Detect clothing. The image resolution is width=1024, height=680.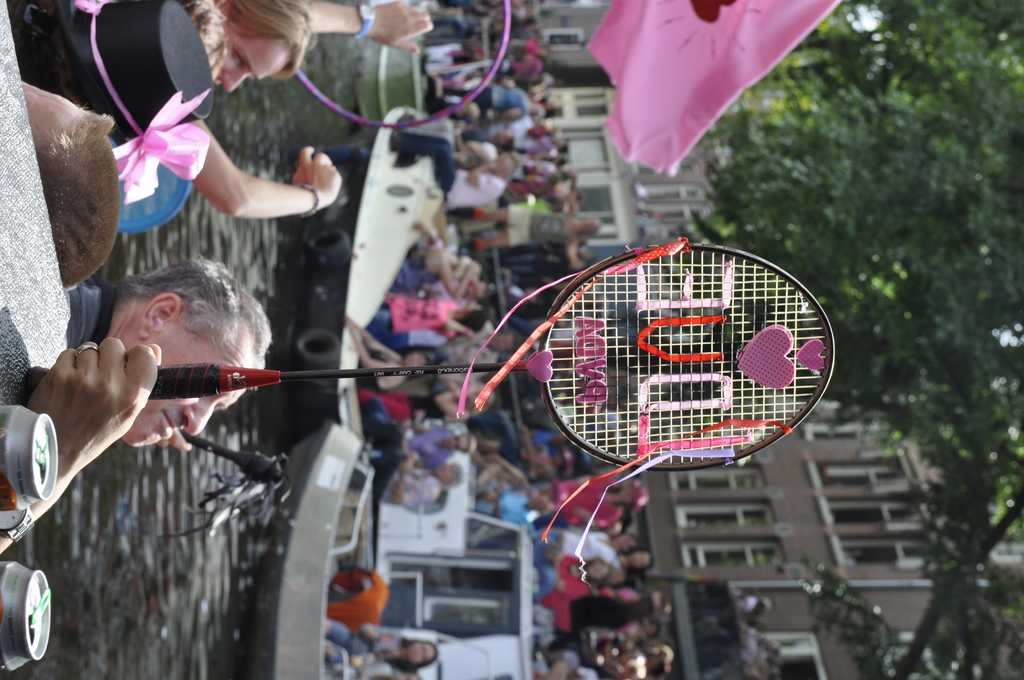
327 632 403 677.
